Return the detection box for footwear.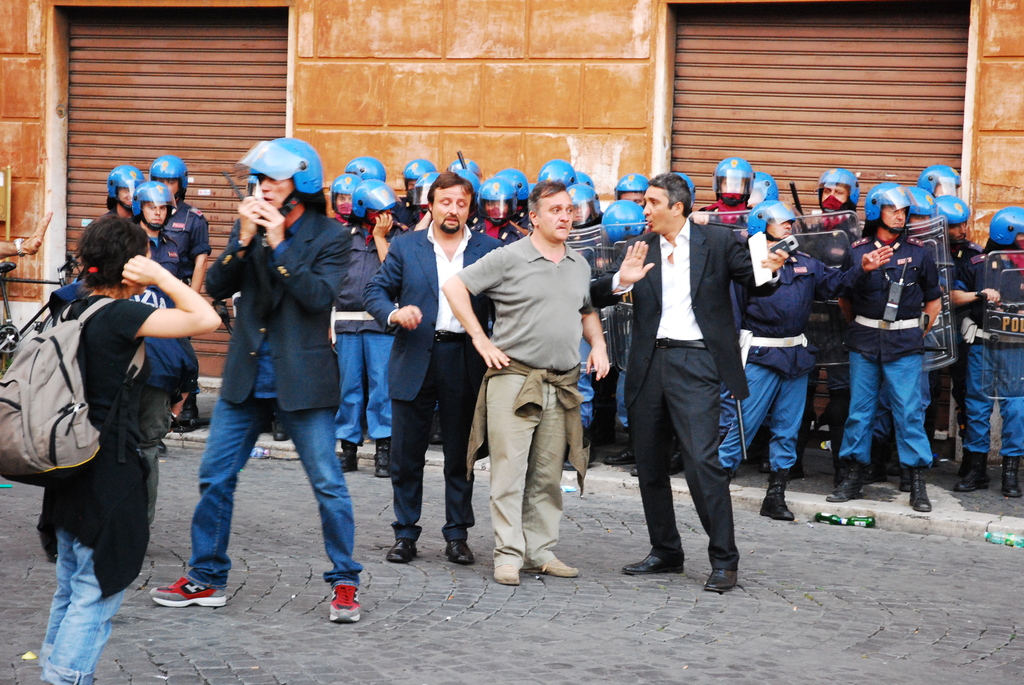
l=151, t=576, r=227, b=608.
